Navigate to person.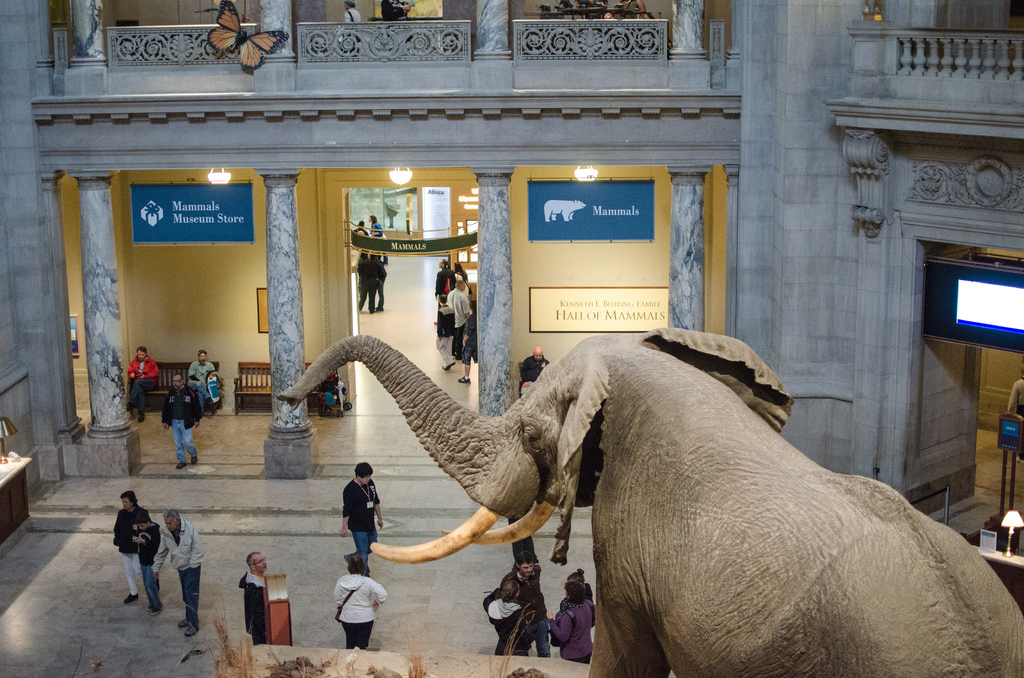
Navigation target: 522/343/553/383.
